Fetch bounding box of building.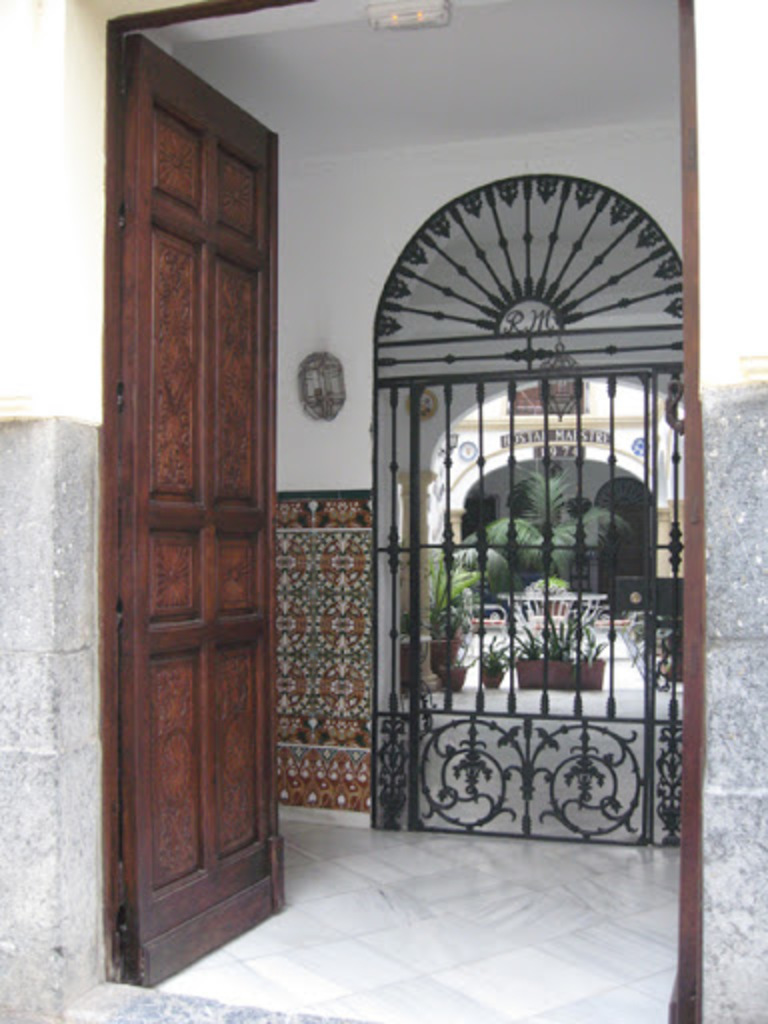
Bbox: locate(200, 54, 766, 920).
